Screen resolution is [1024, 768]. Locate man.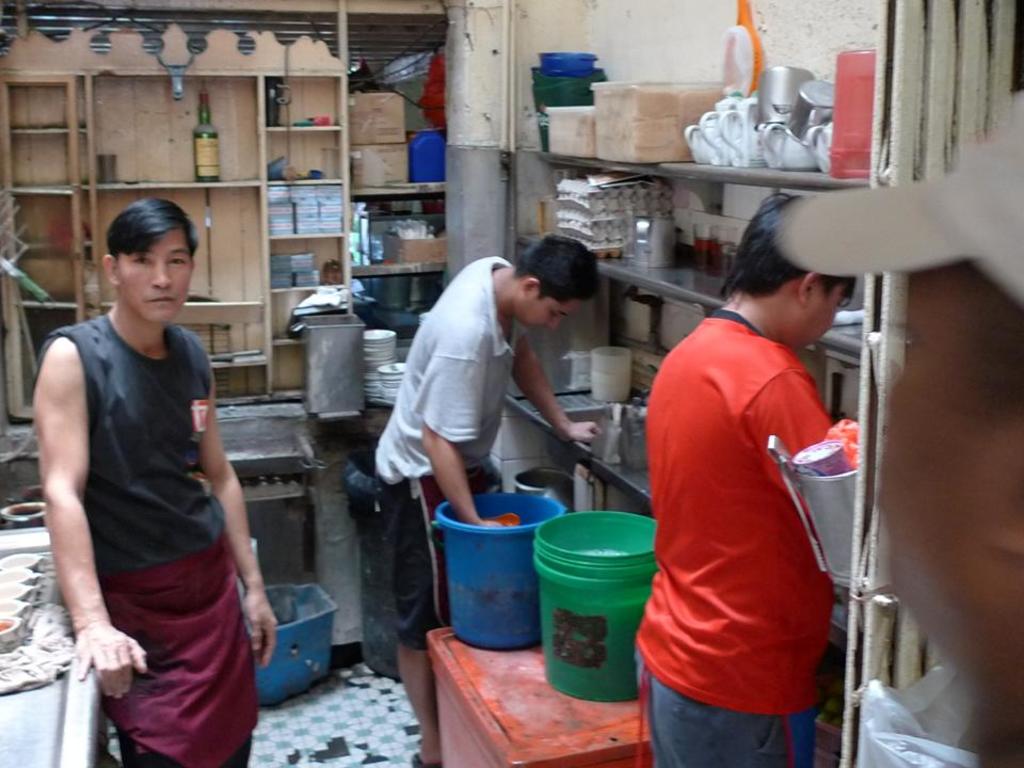
<bbox>631, 181, 871, 767</bbox>.
